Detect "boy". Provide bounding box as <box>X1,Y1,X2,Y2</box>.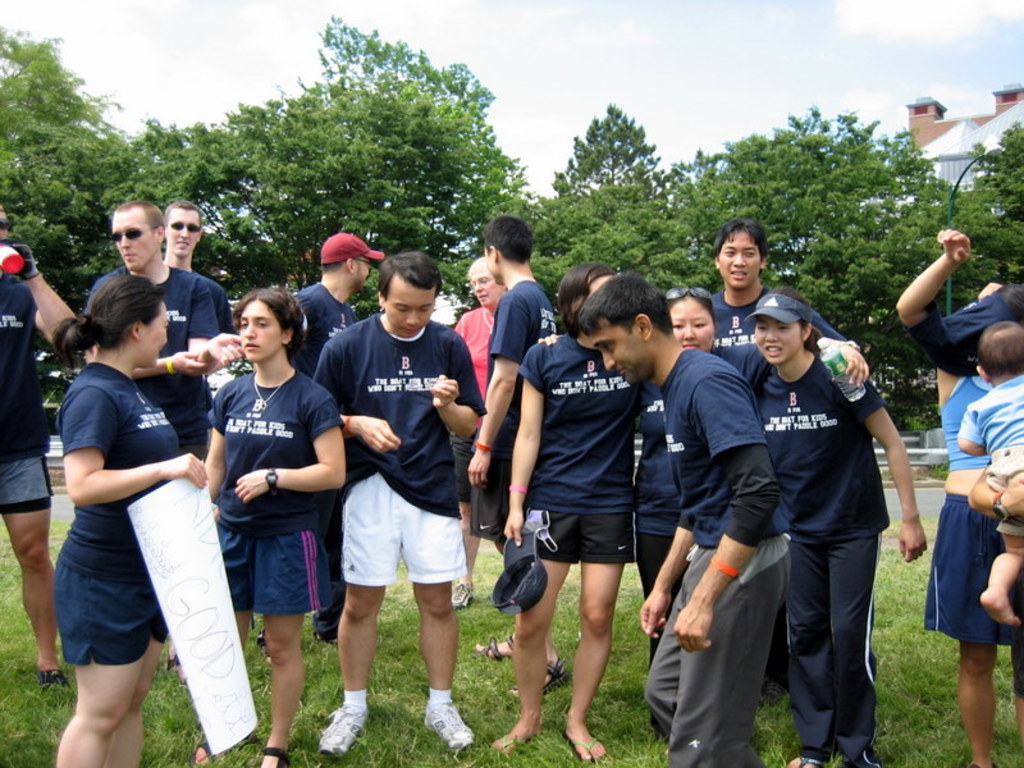
<box>581,273,792,767</box>.
